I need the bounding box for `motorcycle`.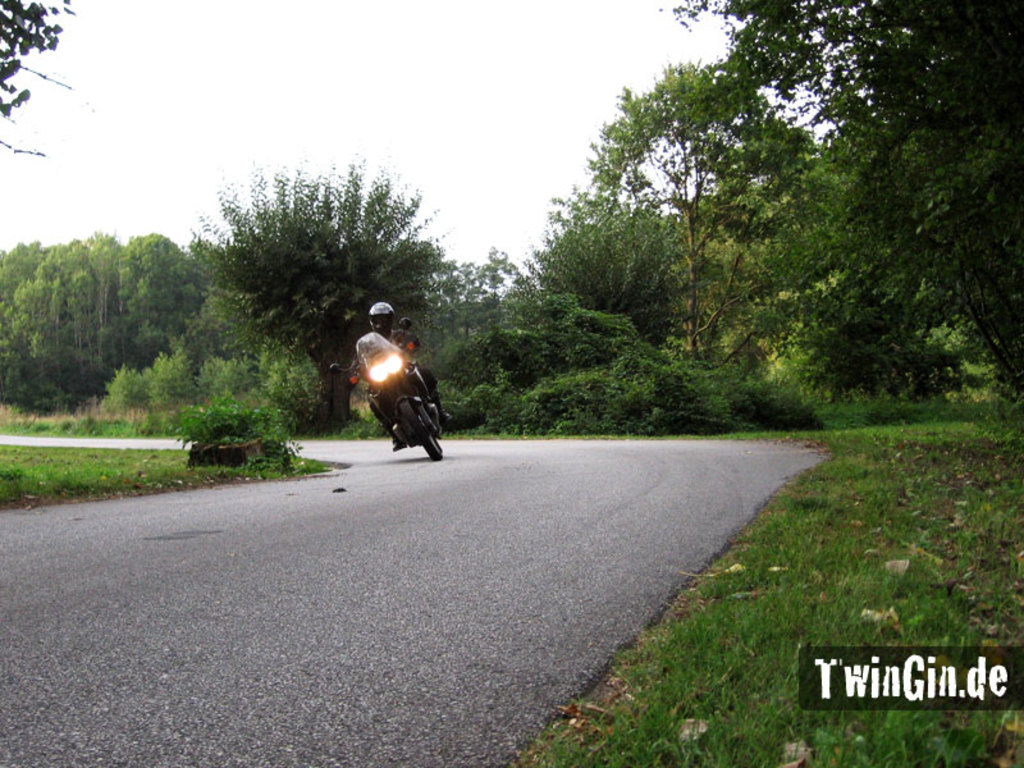
Here it is: pyautogui.locateOnScreen(340, 344, 448, 463).
